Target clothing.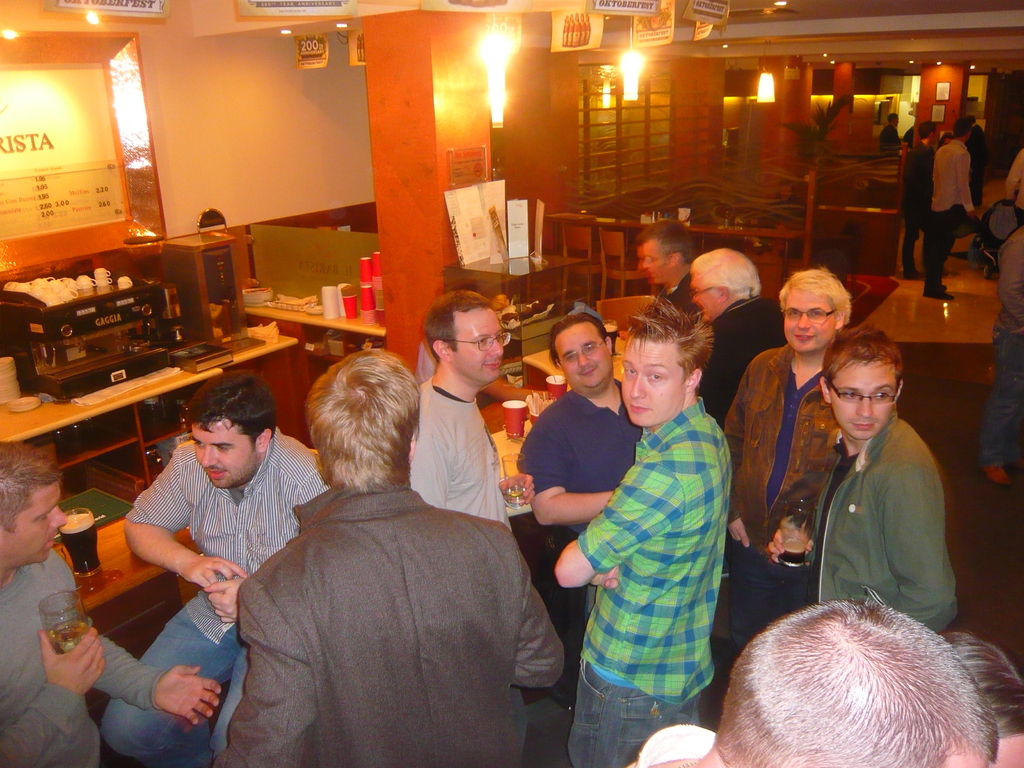
Target region: locate(724, 344, 843, 650).
